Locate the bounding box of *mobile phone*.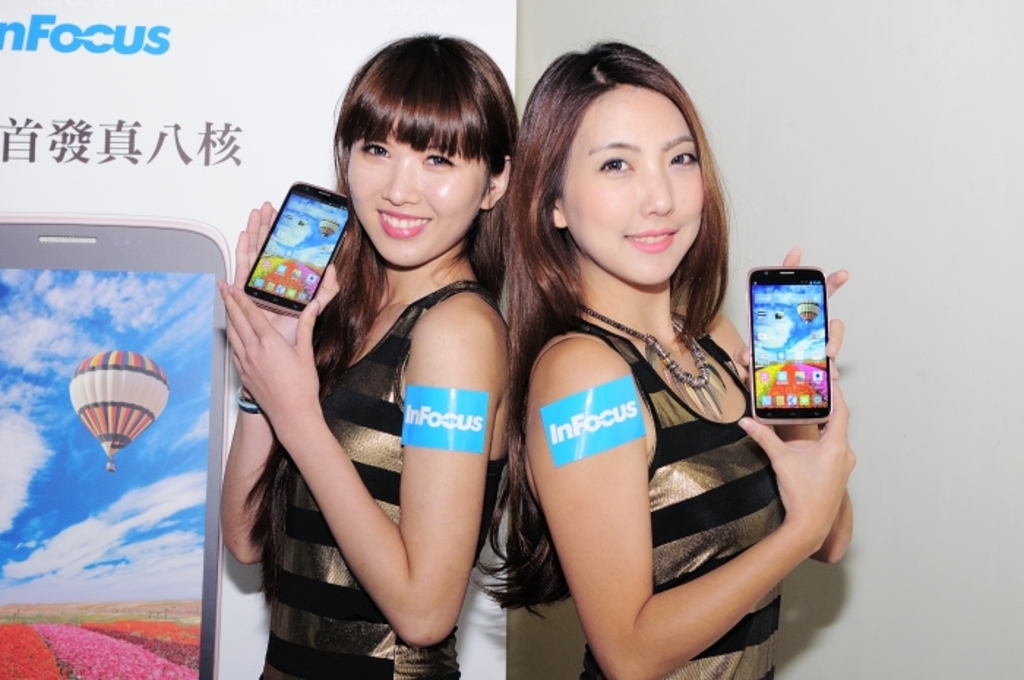
Bounding box: bbox=(243, 181, 353, 317).
